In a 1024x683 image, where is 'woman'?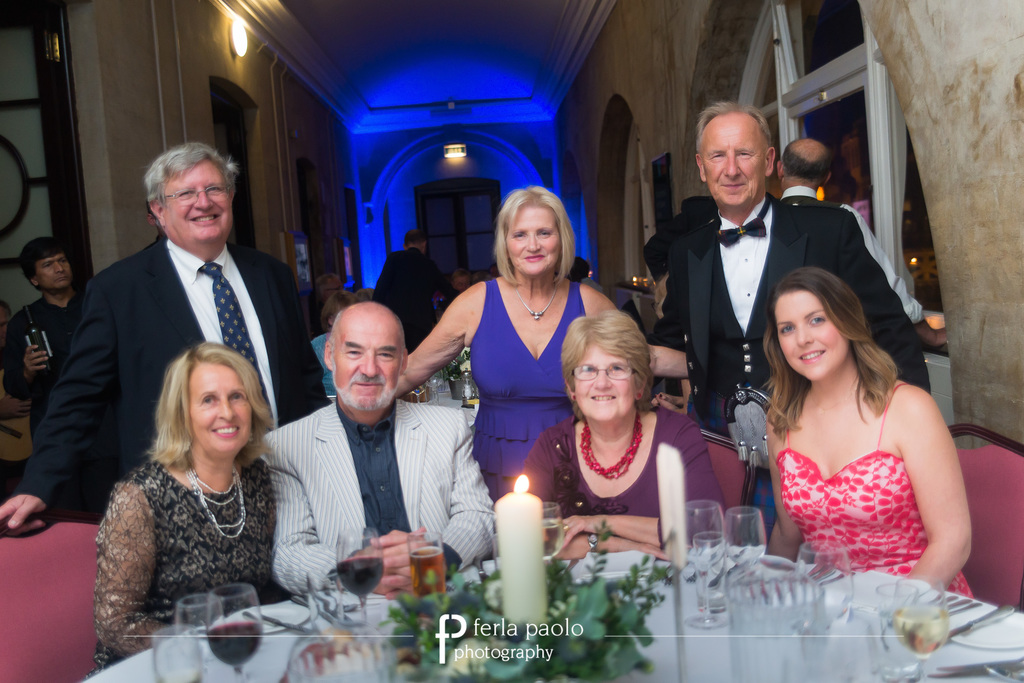
locate(306, 297, 347, 399).
